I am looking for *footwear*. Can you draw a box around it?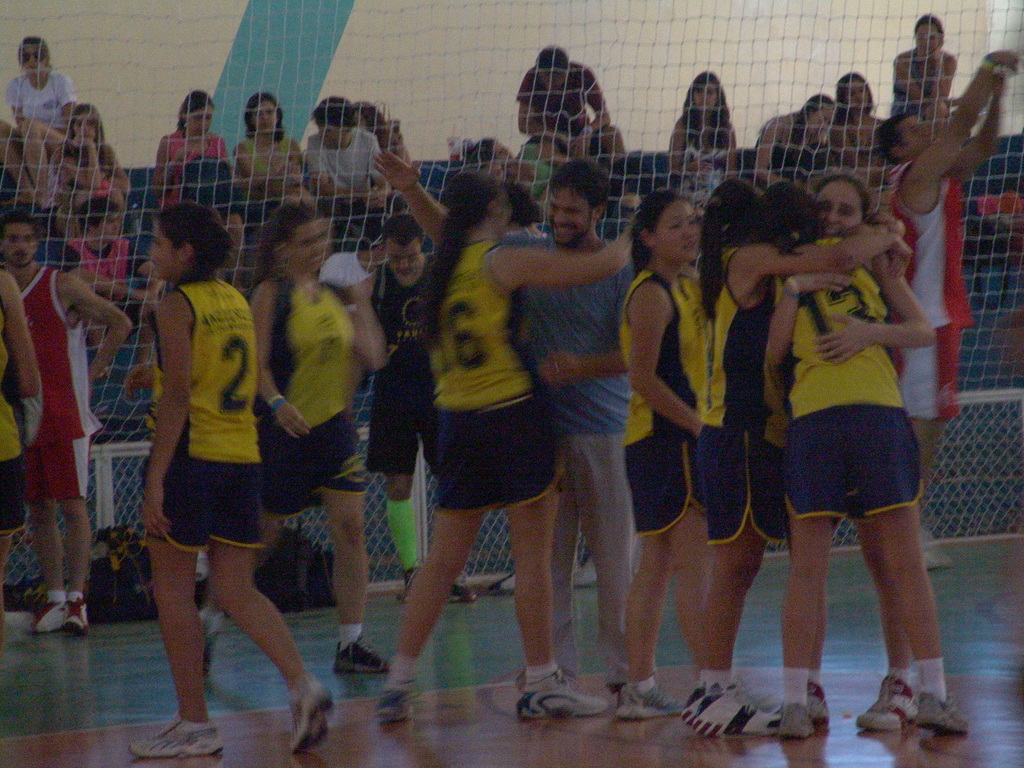
Sure, the bounding box is <box>134,714,226,758</box>.
